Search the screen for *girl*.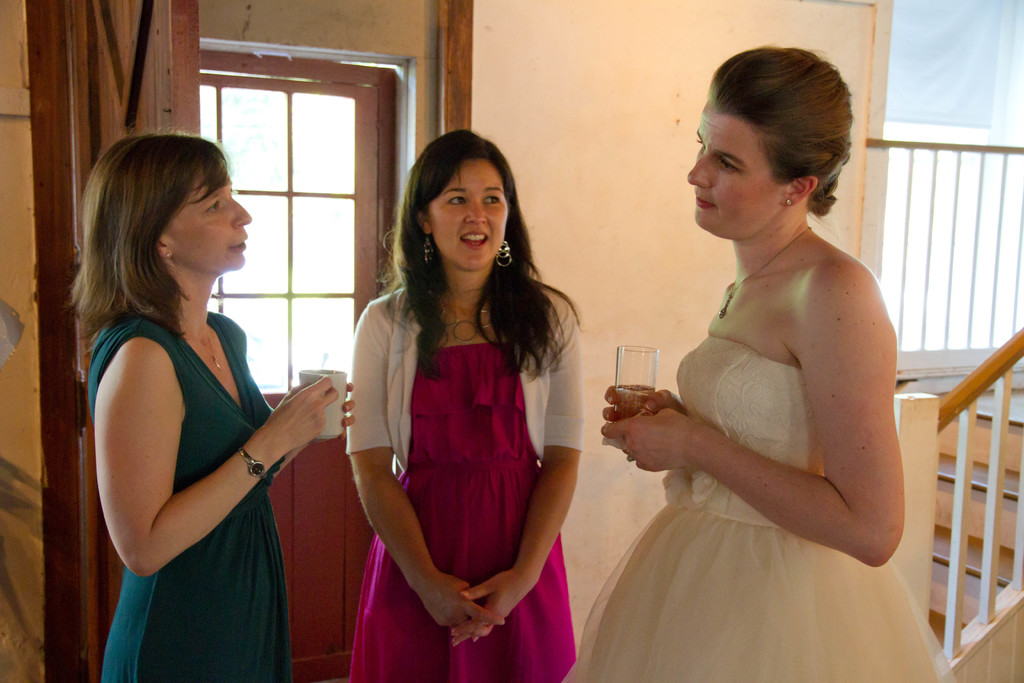
Found at (344, 131, 580, 682).
